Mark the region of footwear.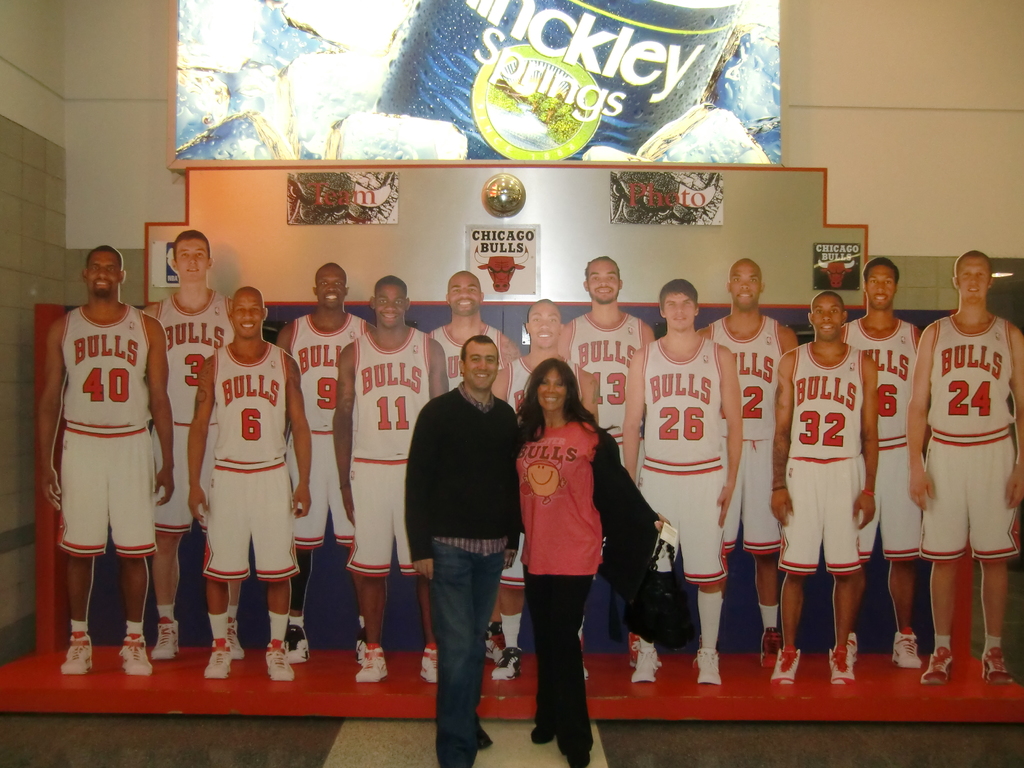
Region: box=[694, 643, 724, 687].
